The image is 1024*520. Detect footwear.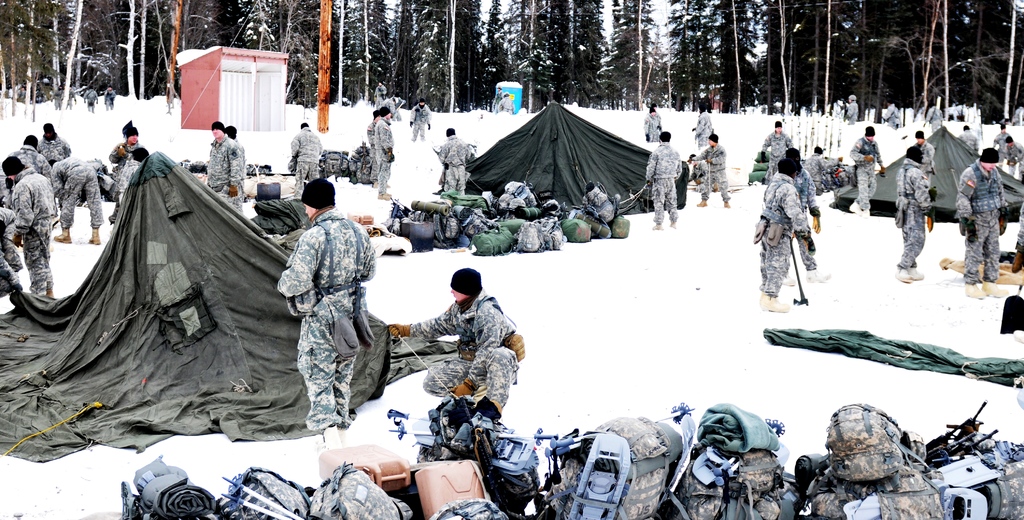
Detection: pyautogui.locateOnScreen(964, 281, 979, 301).
